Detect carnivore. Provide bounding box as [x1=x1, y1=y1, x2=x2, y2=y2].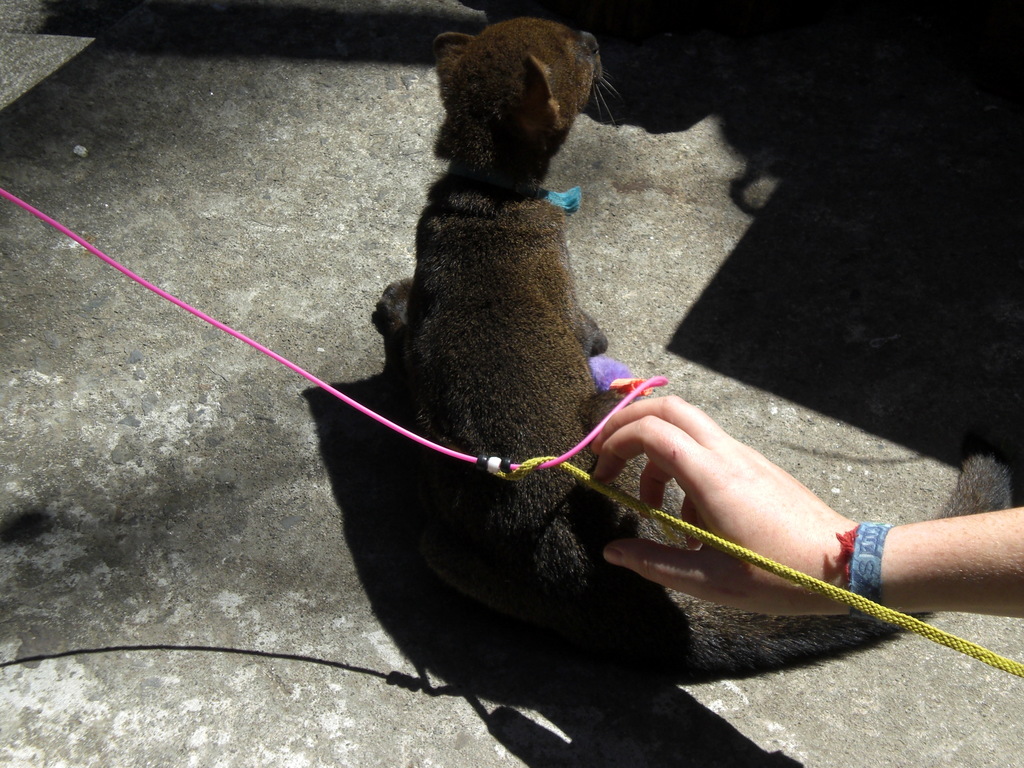
[x1=348, y1=19, x2=1014, y2=766].
